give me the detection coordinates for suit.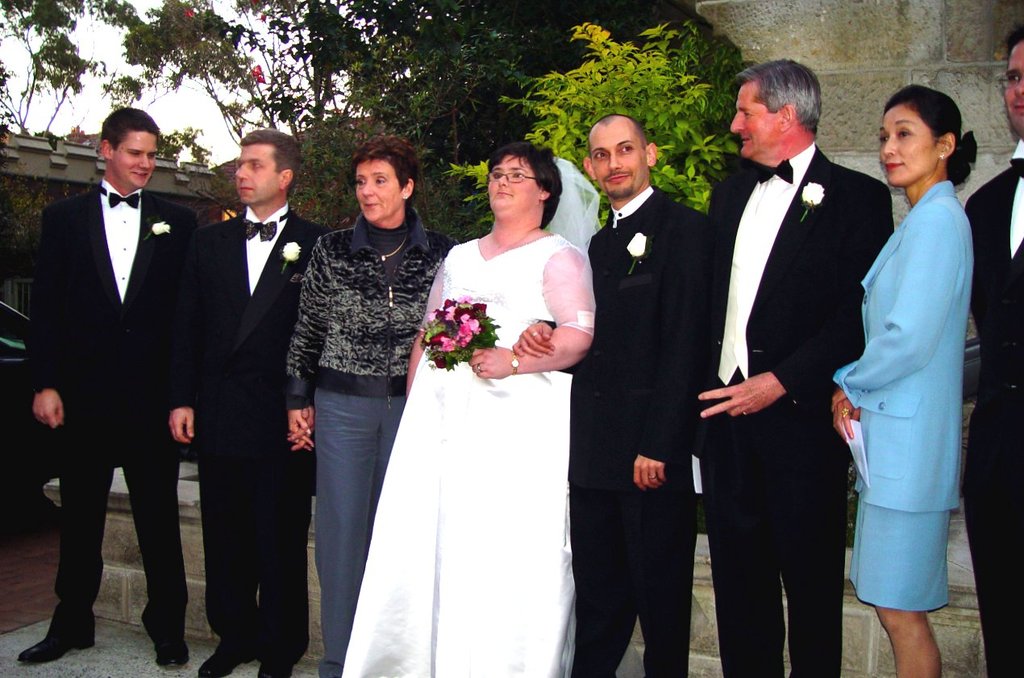
175/208/329/657.
